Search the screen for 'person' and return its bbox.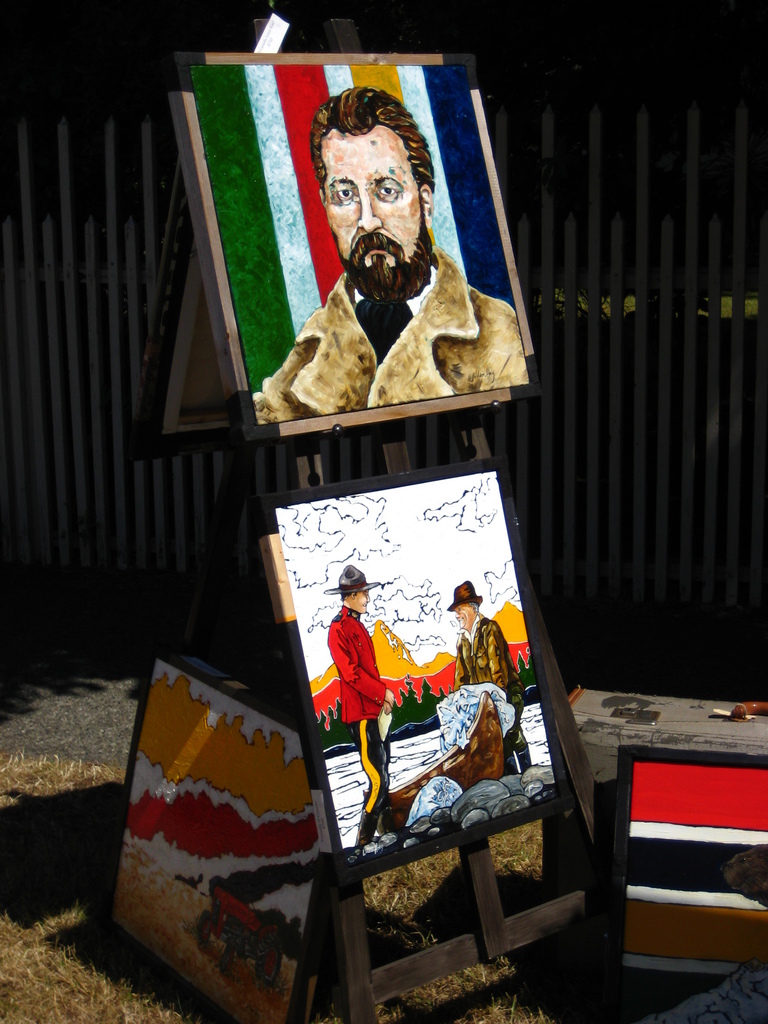
Found: crop(303, 84, 506, 489).
